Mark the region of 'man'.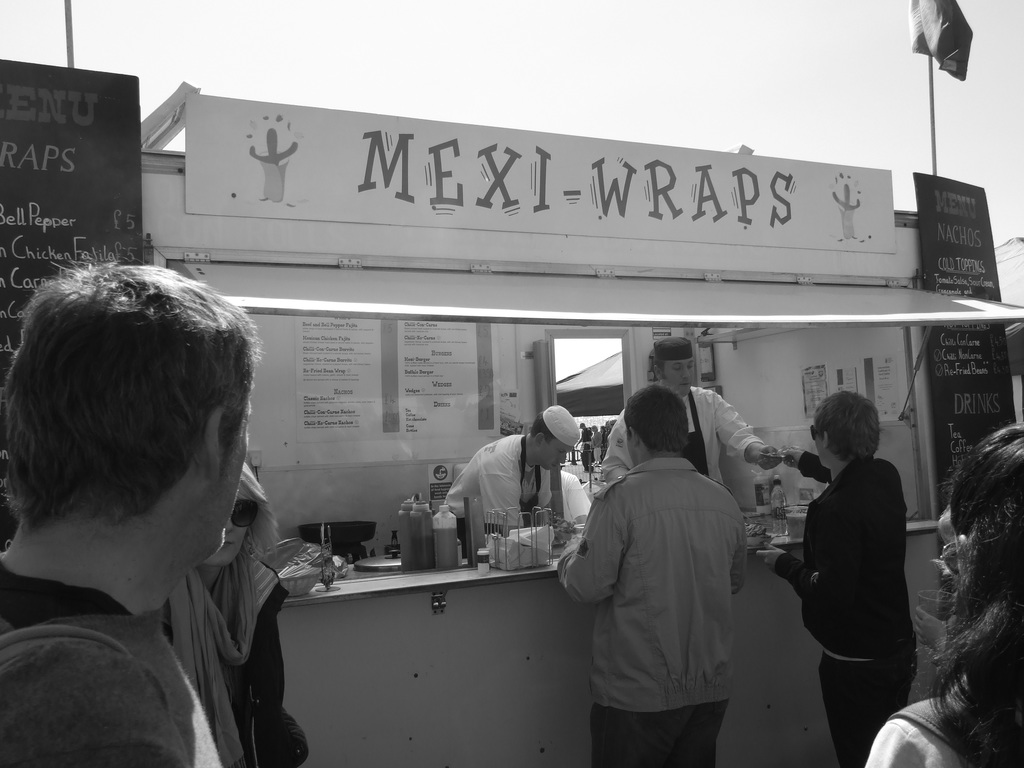
Region: Rect(445, 402, 580, 554).
